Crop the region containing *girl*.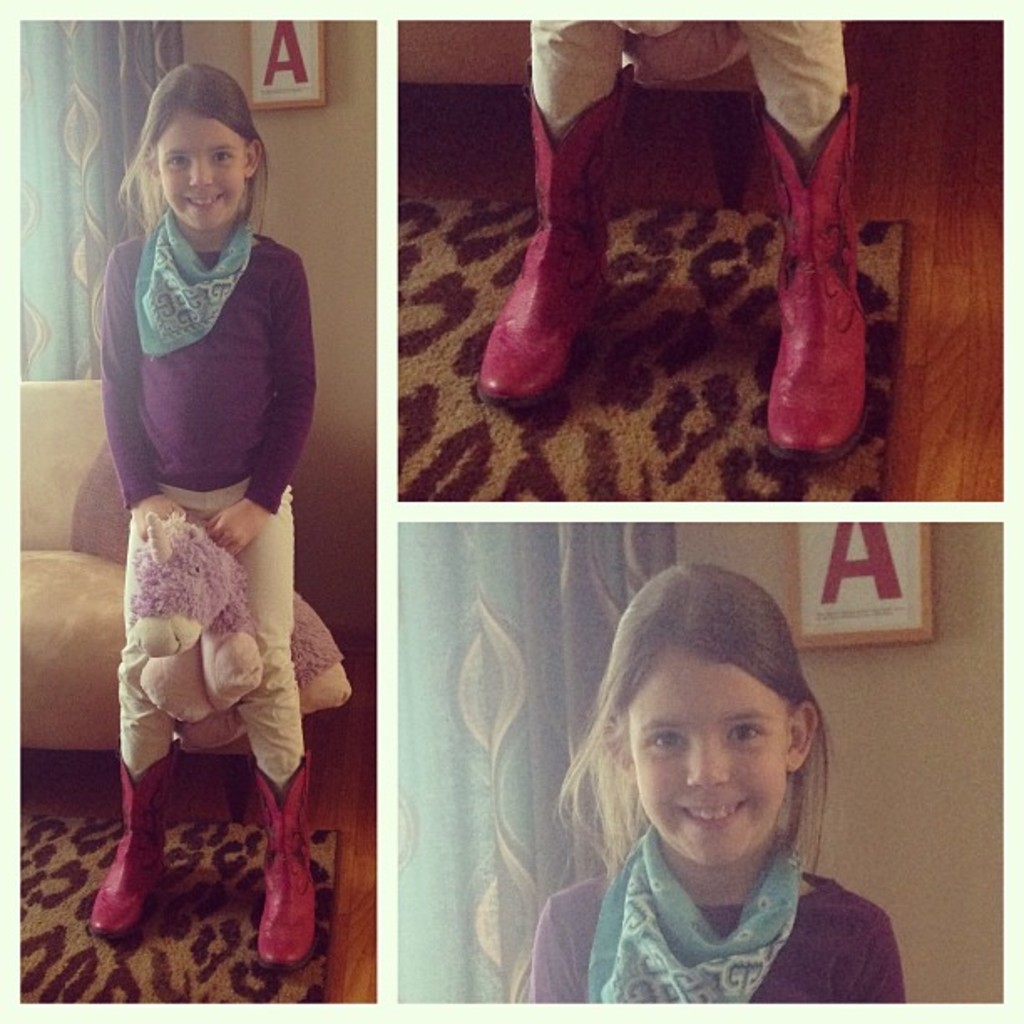
Crop region: 530 562 909 1009.
